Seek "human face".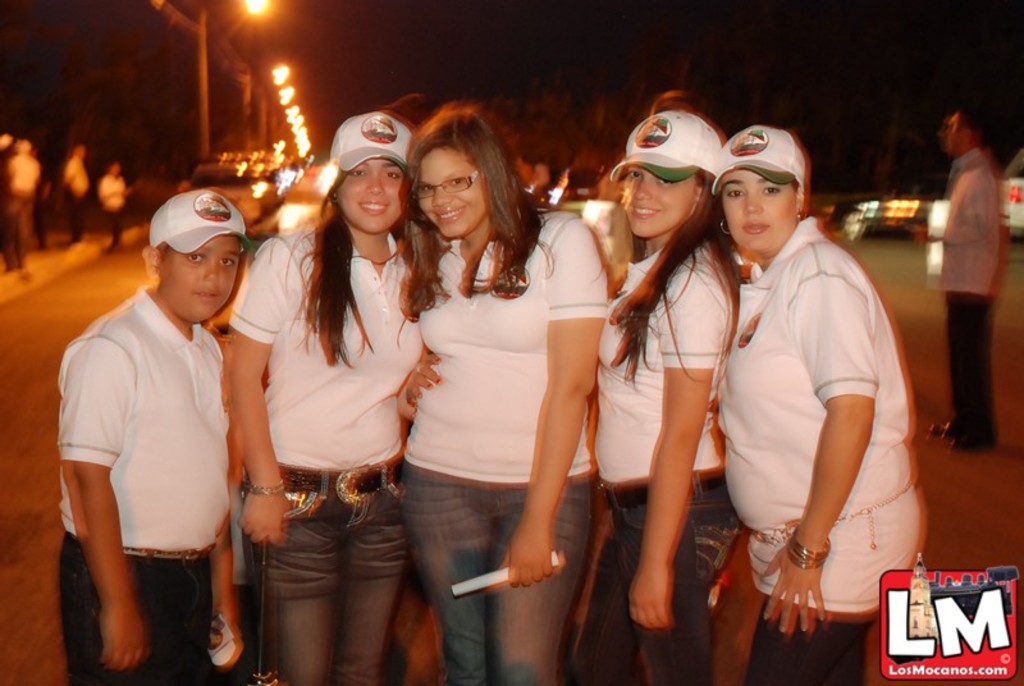
338:157:411:239.
